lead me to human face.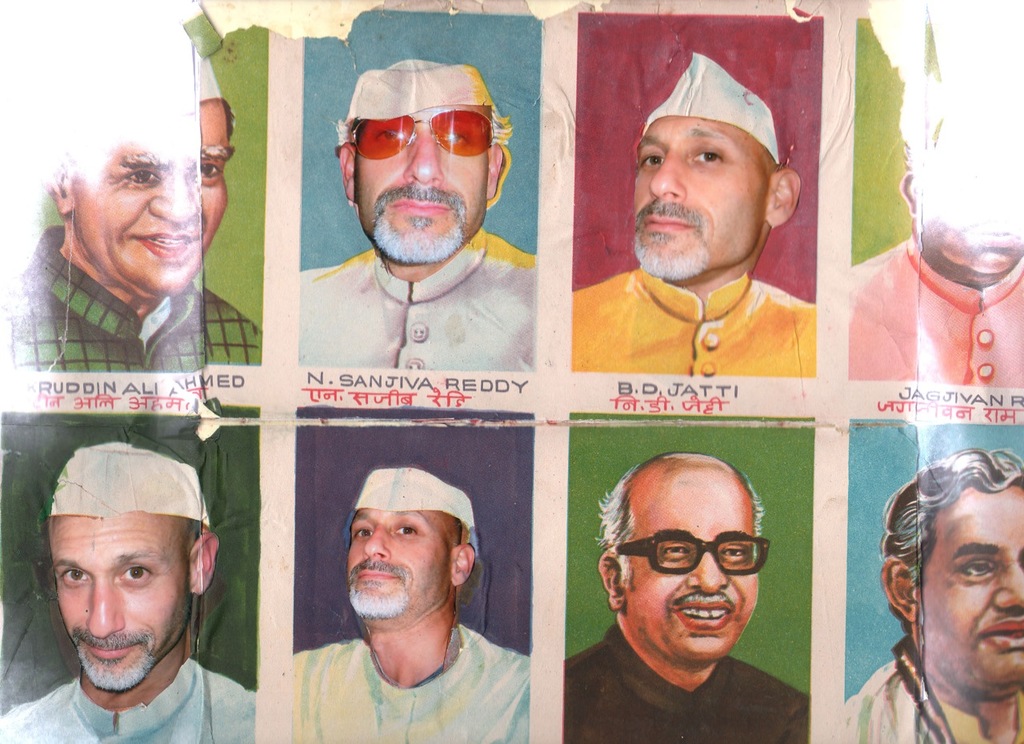
Lead to crop(347, 509, 450, 626).
